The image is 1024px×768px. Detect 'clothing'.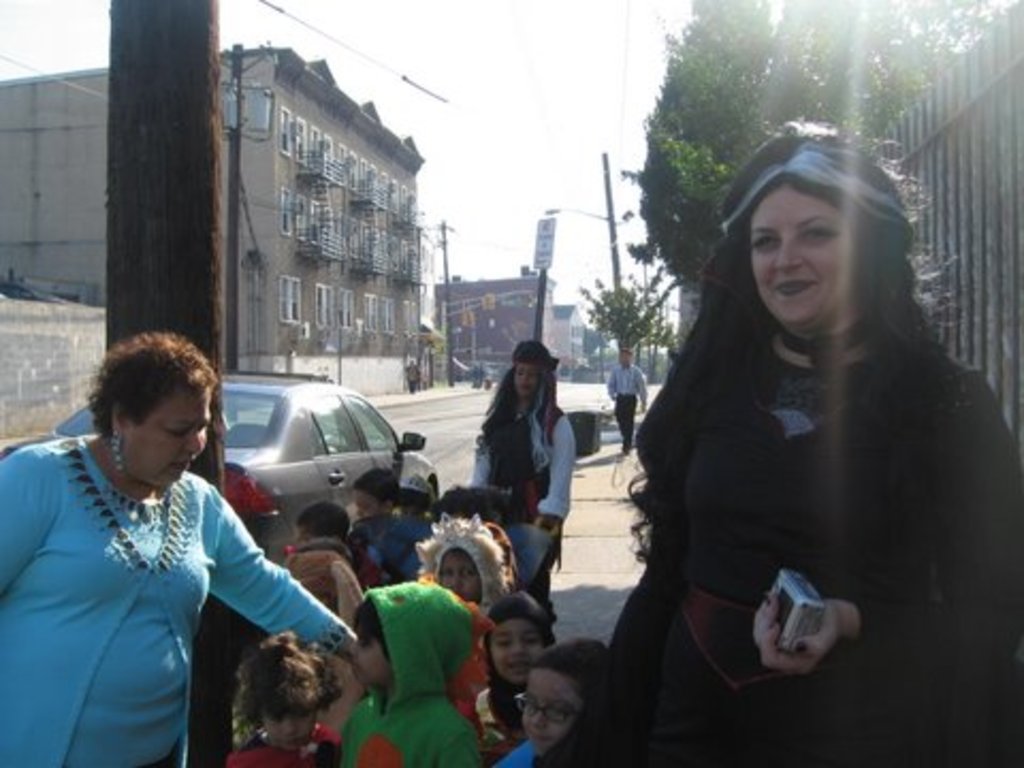
Detection: select_region(469, 384, 570, 629).
